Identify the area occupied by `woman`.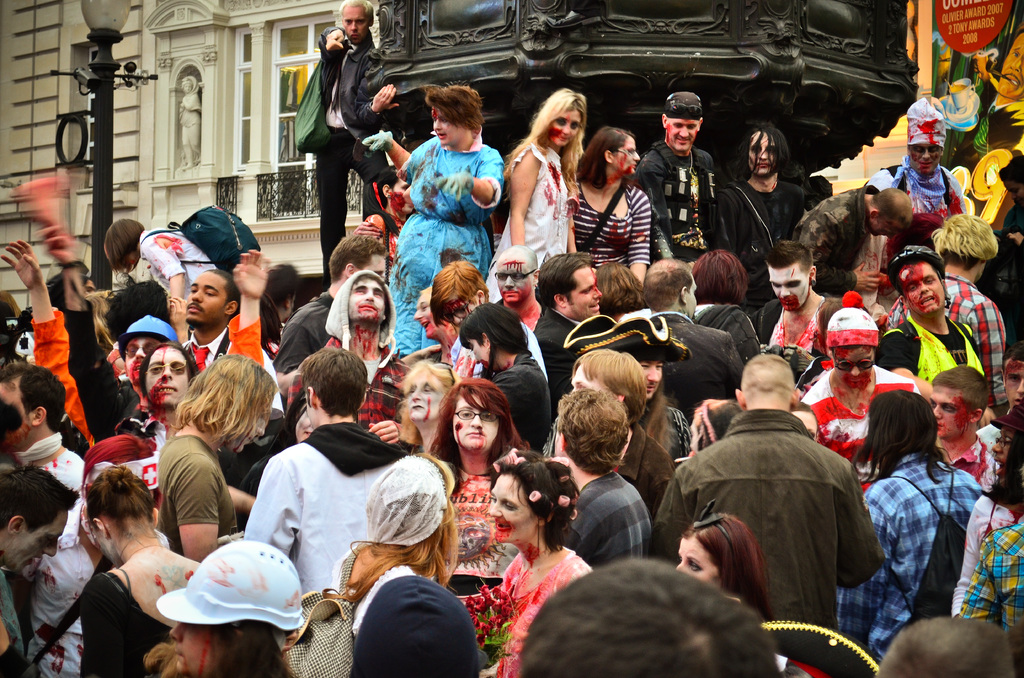
Area: box=[568, 126, 653, 288].
